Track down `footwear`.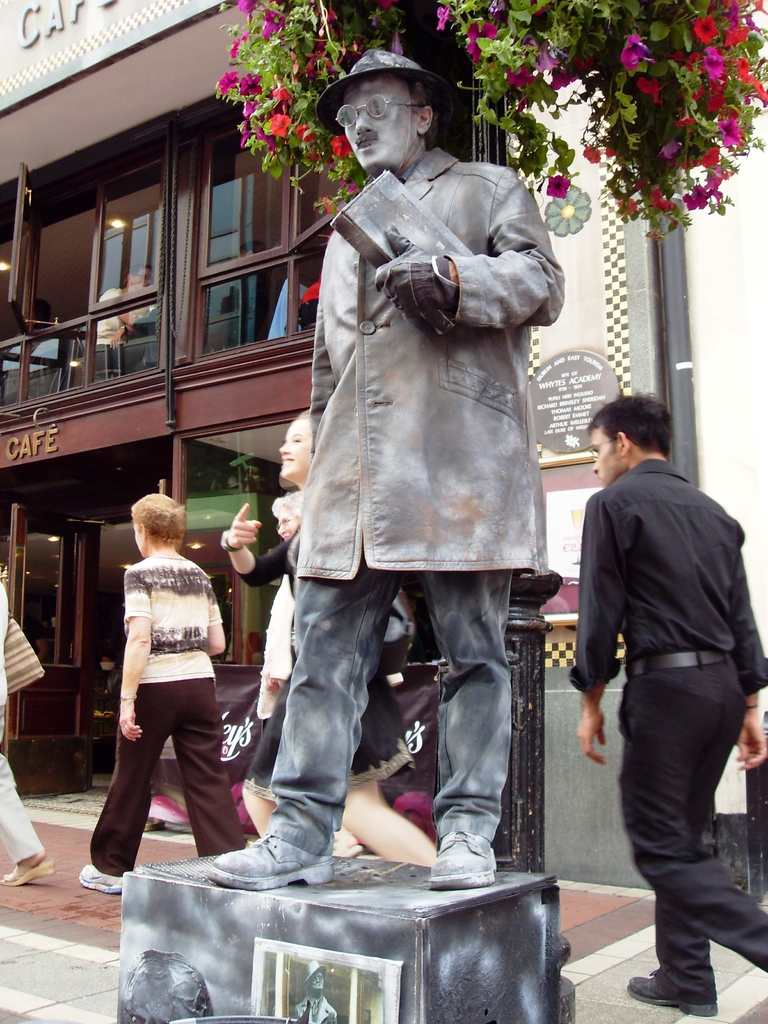
Tracked to <box>76,862,123,892</box>.
